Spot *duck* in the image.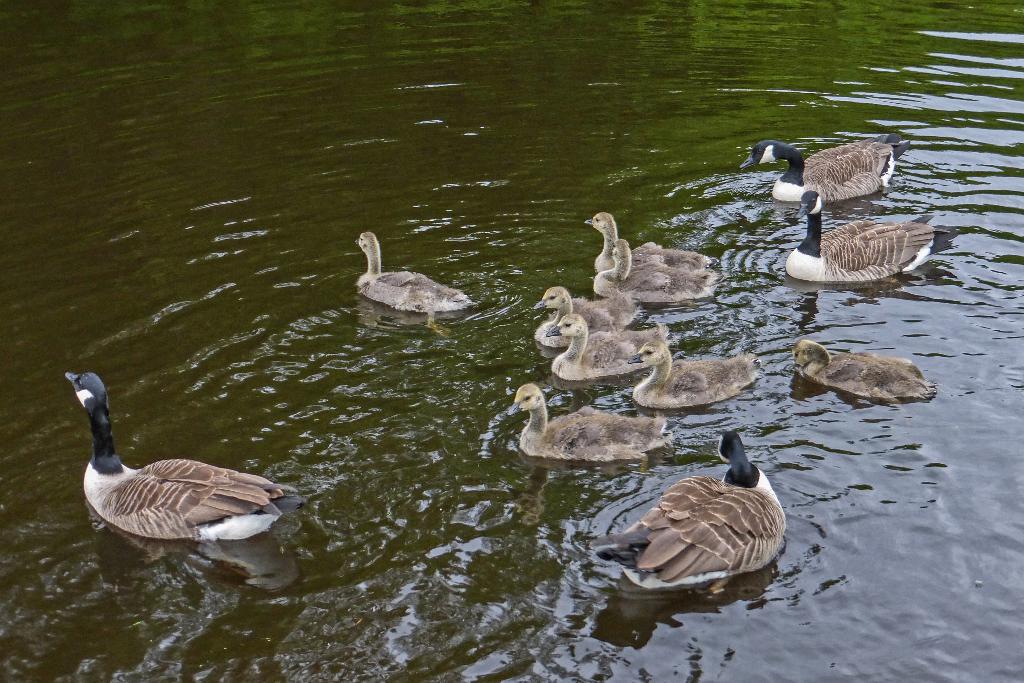
*duck* found at detection(538, 281, 642, 349).
